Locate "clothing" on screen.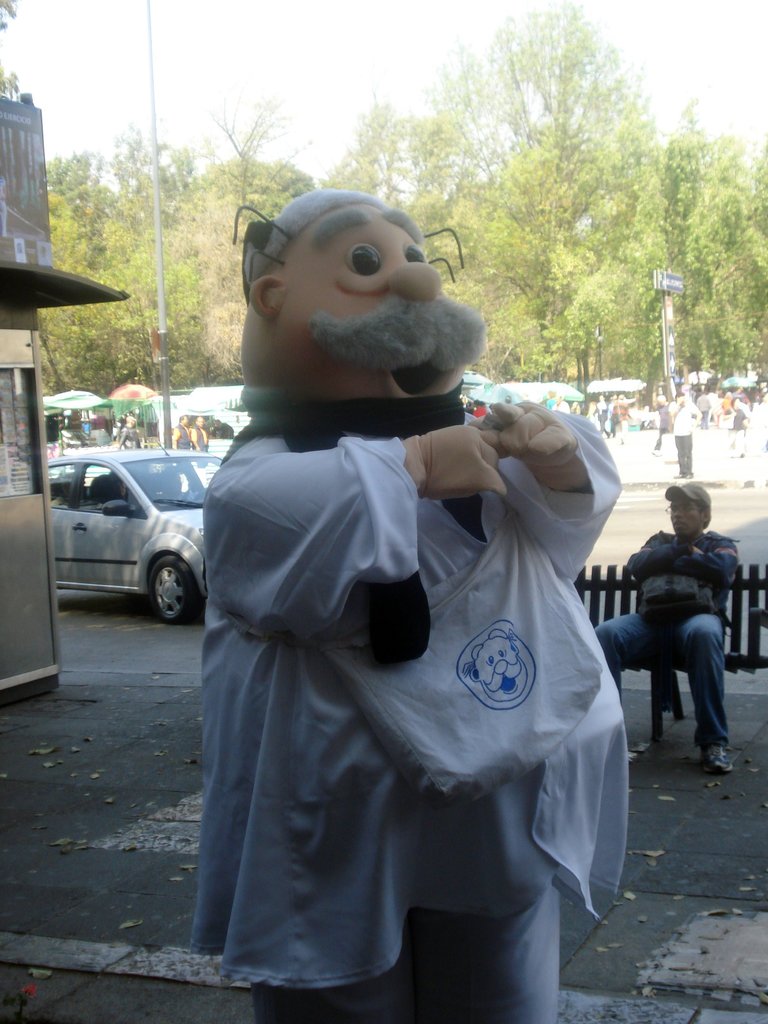
On screen at 170,431,180,453.
